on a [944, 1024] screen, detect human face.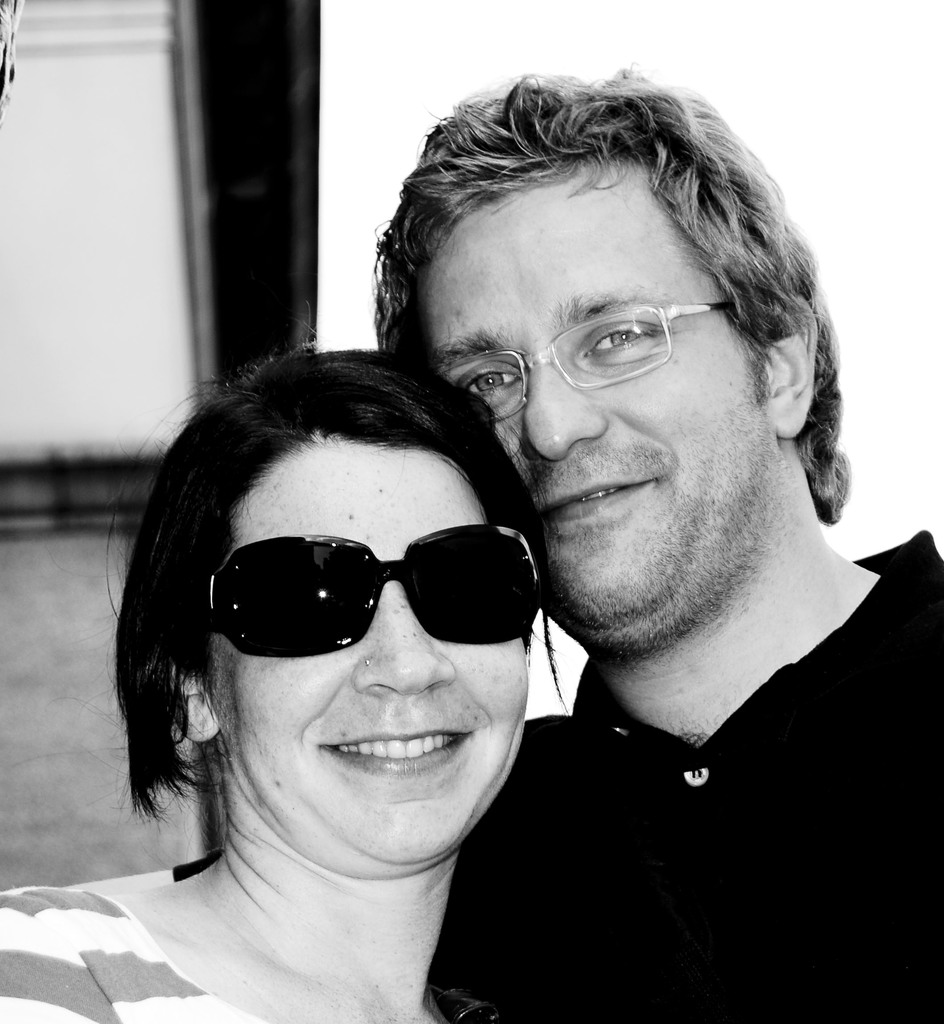
box=[199, 447, 537, 863].
